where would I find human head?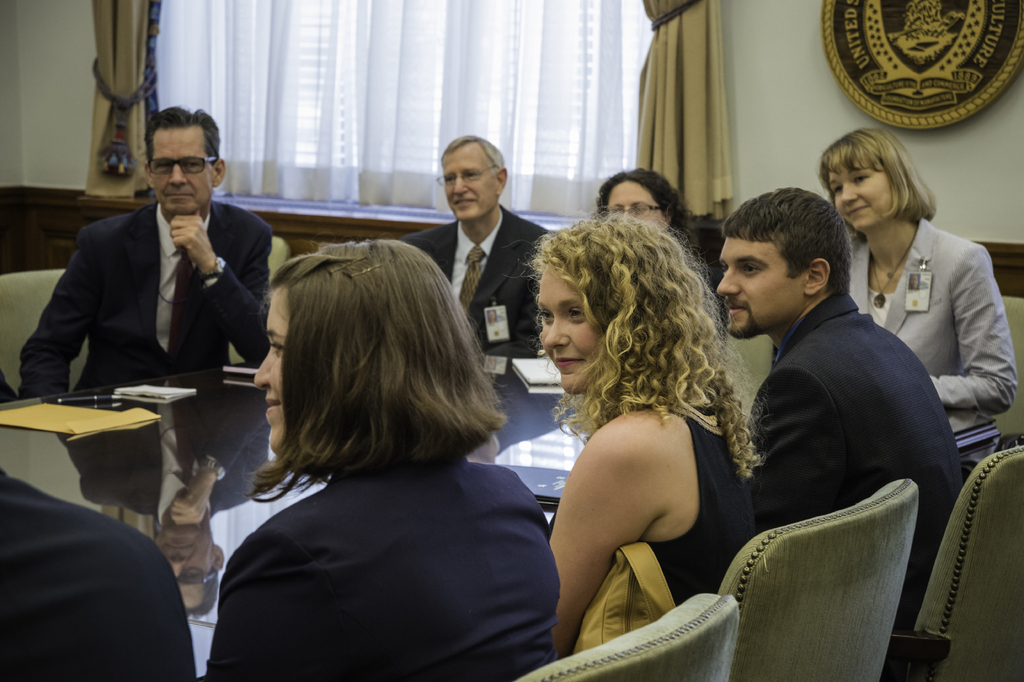
At region(495, 199, 721, 399).
